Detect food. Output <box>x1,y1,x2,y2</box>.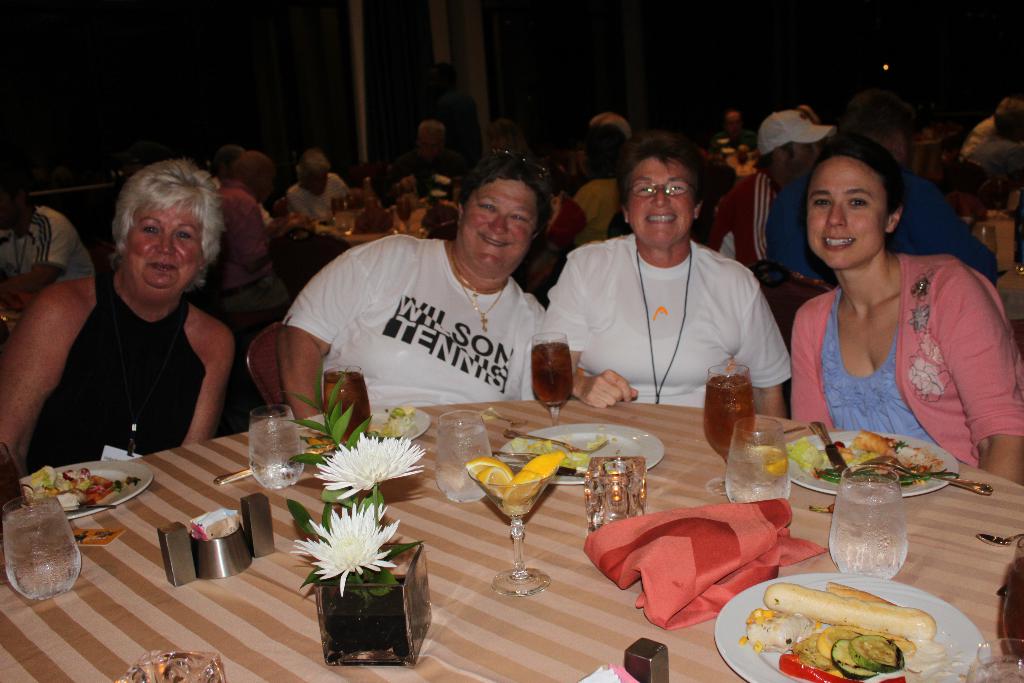
<box>781,425,948,490</box>.
